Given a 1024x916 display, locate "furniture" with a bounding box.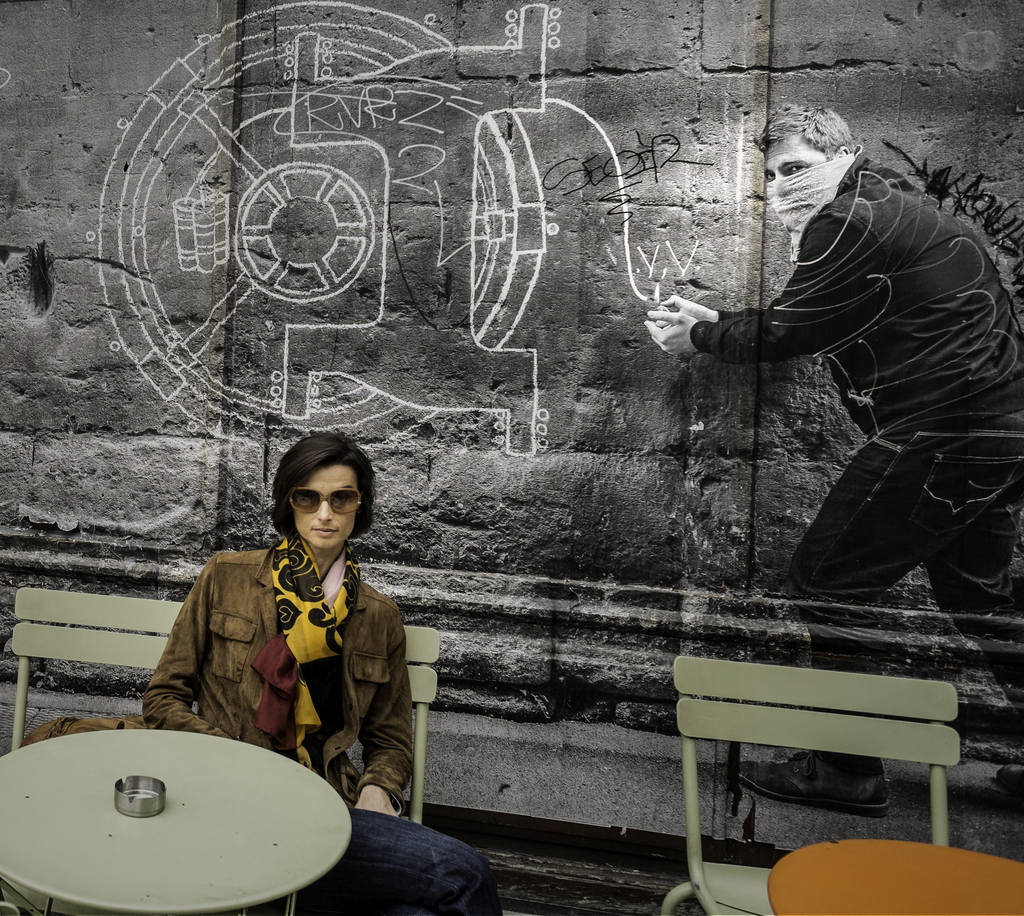
Located: <bbox>13, 585, 440, 822</bbox>.
